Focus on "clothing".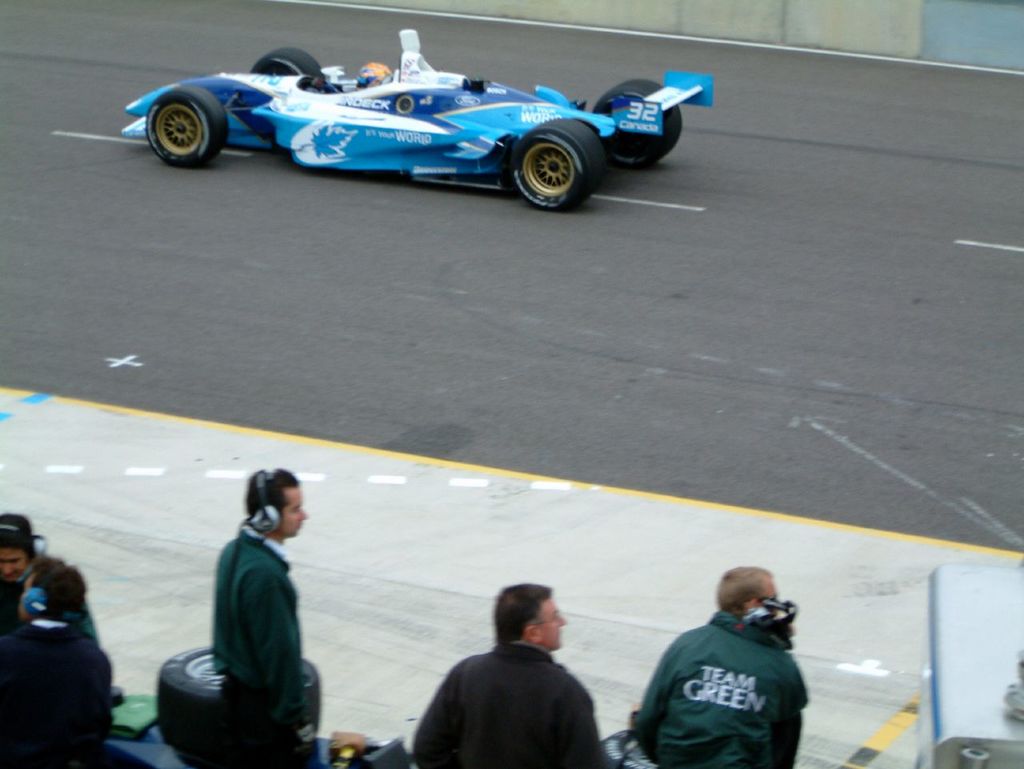
Focused at crop(207, 534, 309, 768).
